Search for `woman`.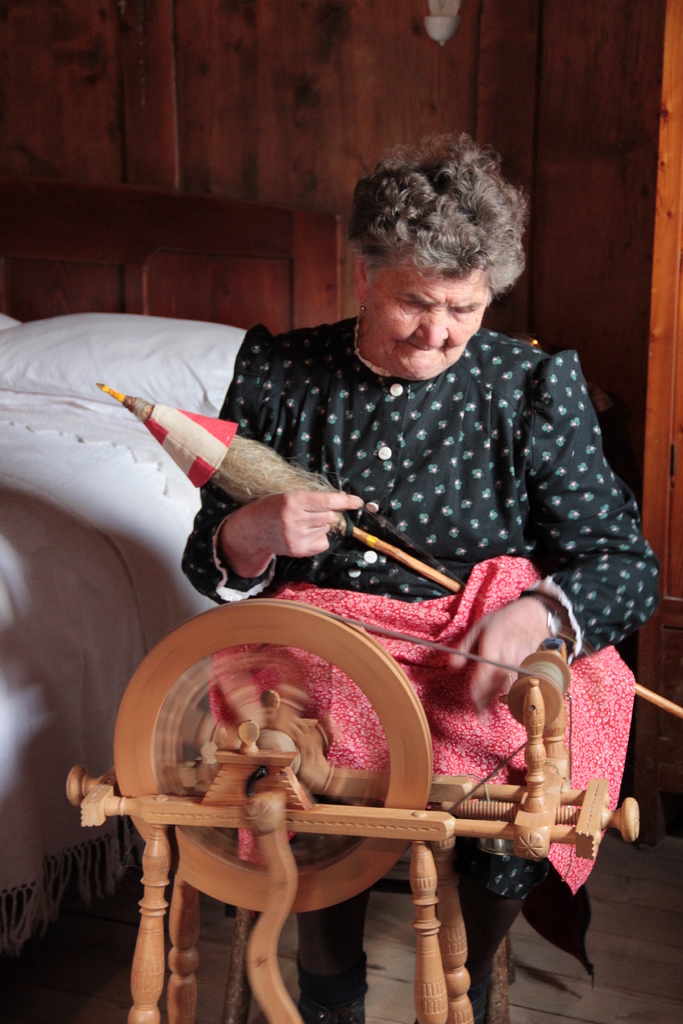
Found at (x1=174, y1=122, x2=670, y2=1023).
